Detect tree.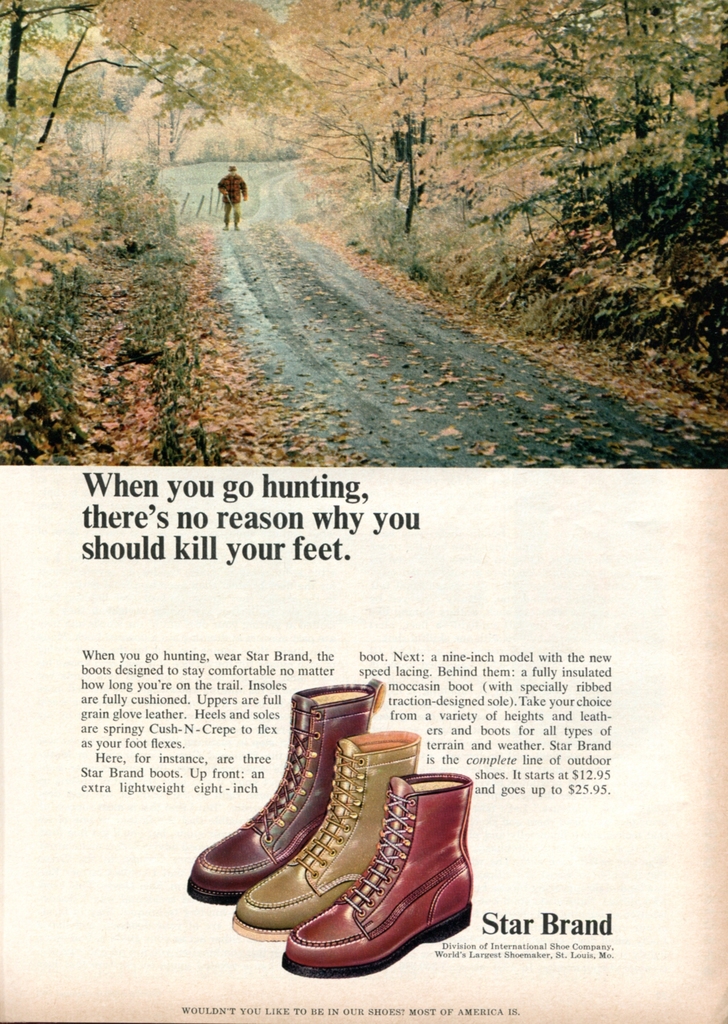
Detected at bbox=(0, 0, 275, 196).
